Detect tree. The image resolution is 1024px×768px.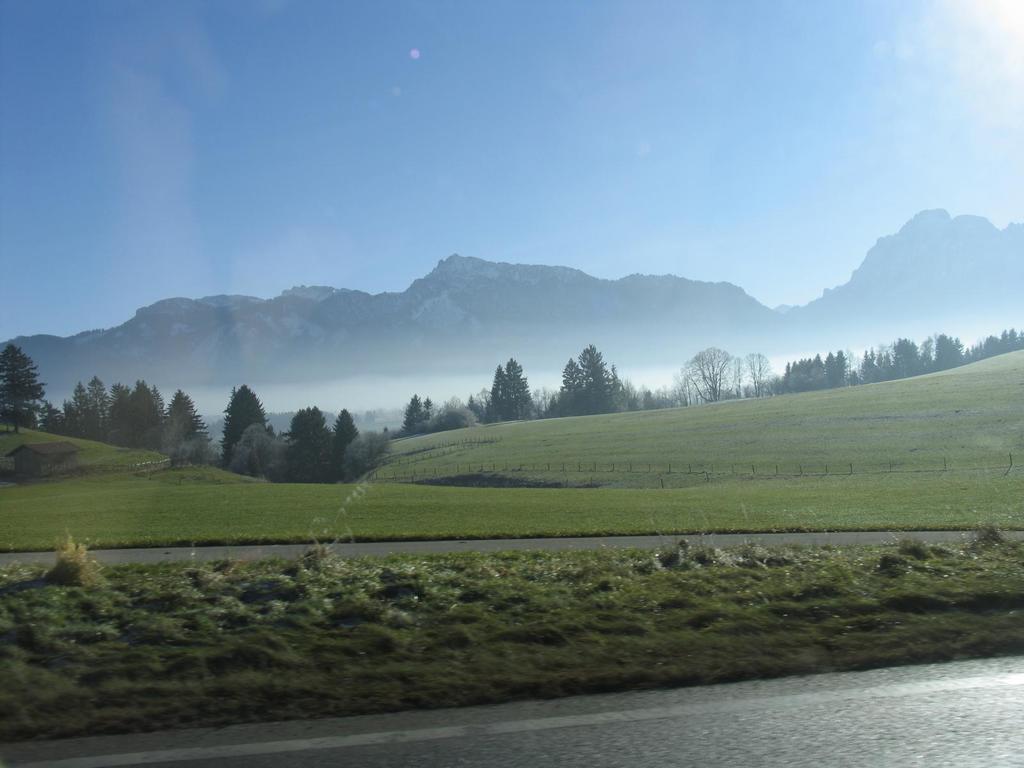
pyautogui.locateOnScreen(123, 369, 170, 444).
